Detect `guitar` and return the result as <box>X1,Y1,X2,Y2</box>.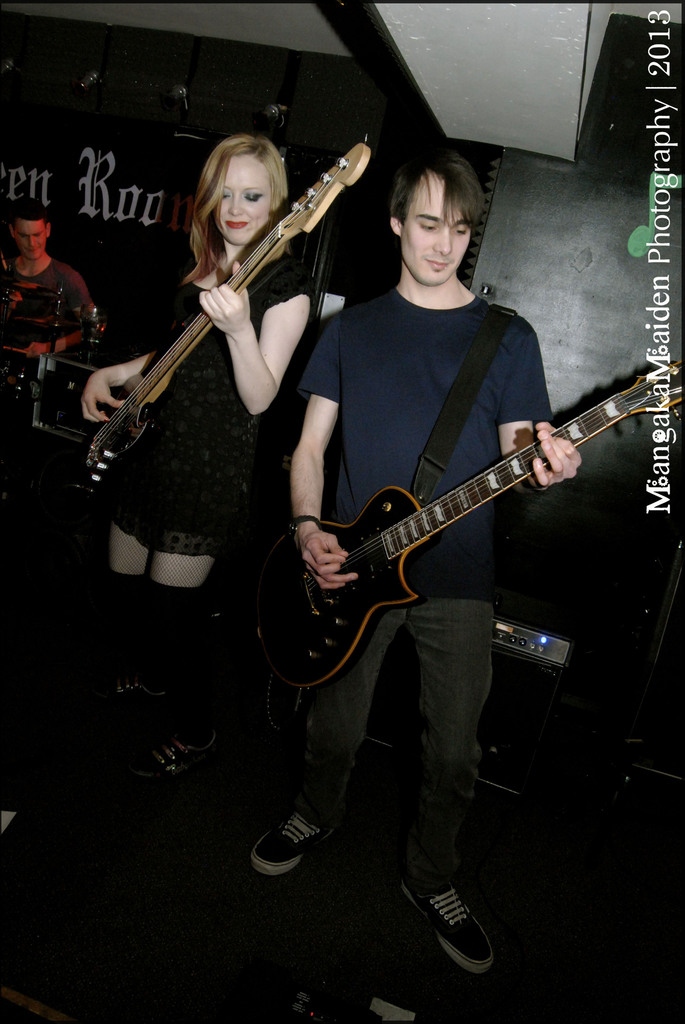
<box>252,332,674,669</box>.
